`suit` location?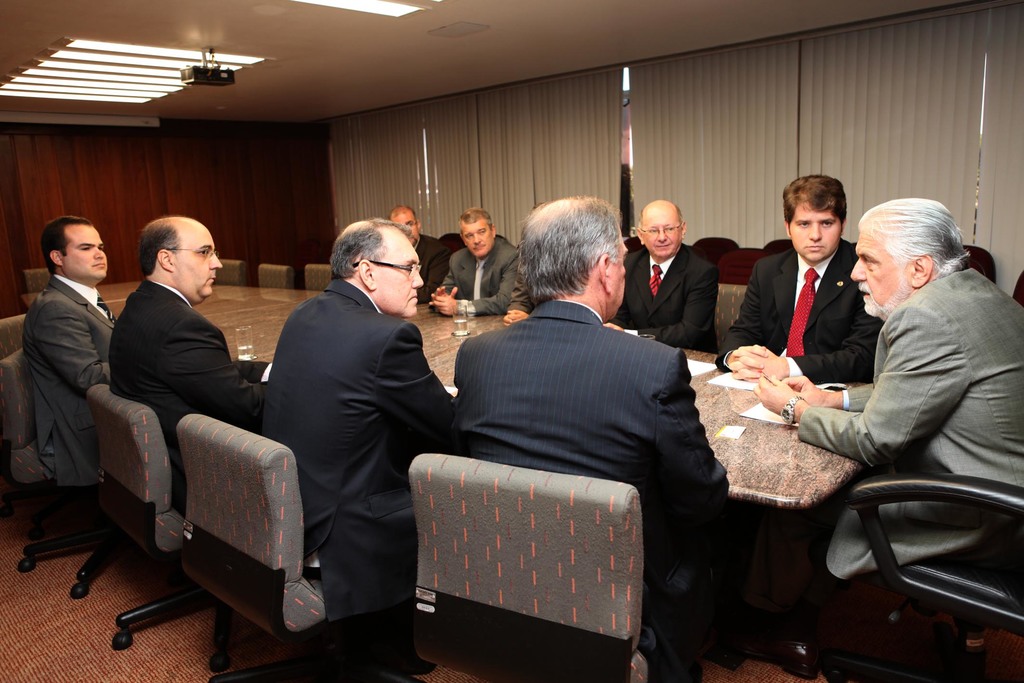
[left=800, top=270, right=1023, bottom=682]
